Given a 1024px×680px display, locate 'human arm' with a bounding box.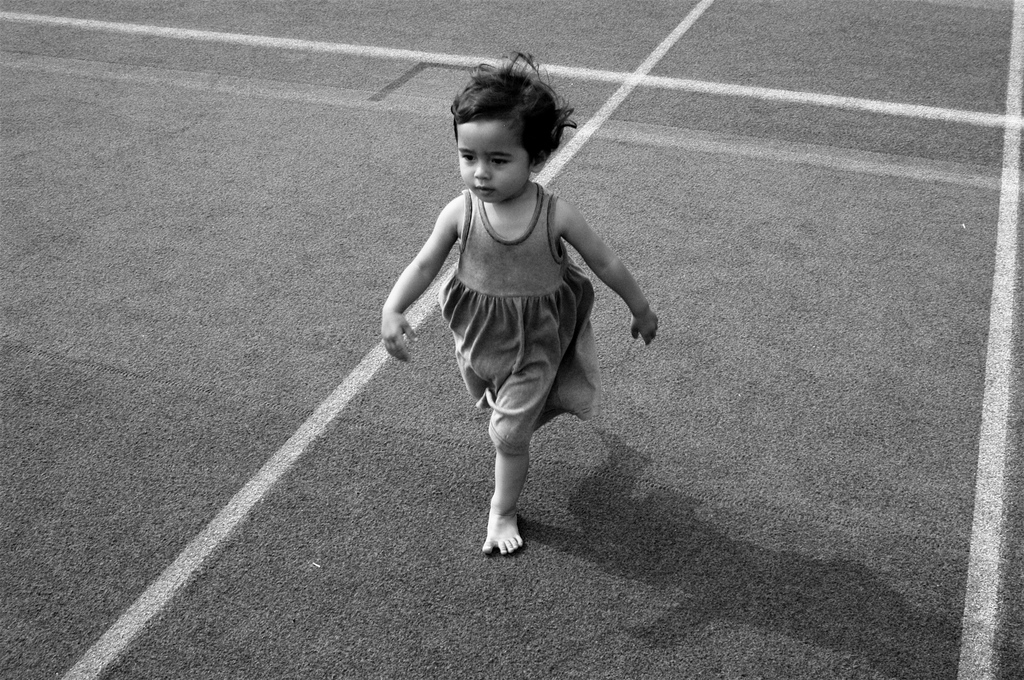
Located: {"x1": 580, "y1": 216, "x2": 650, "y2": 340}.
